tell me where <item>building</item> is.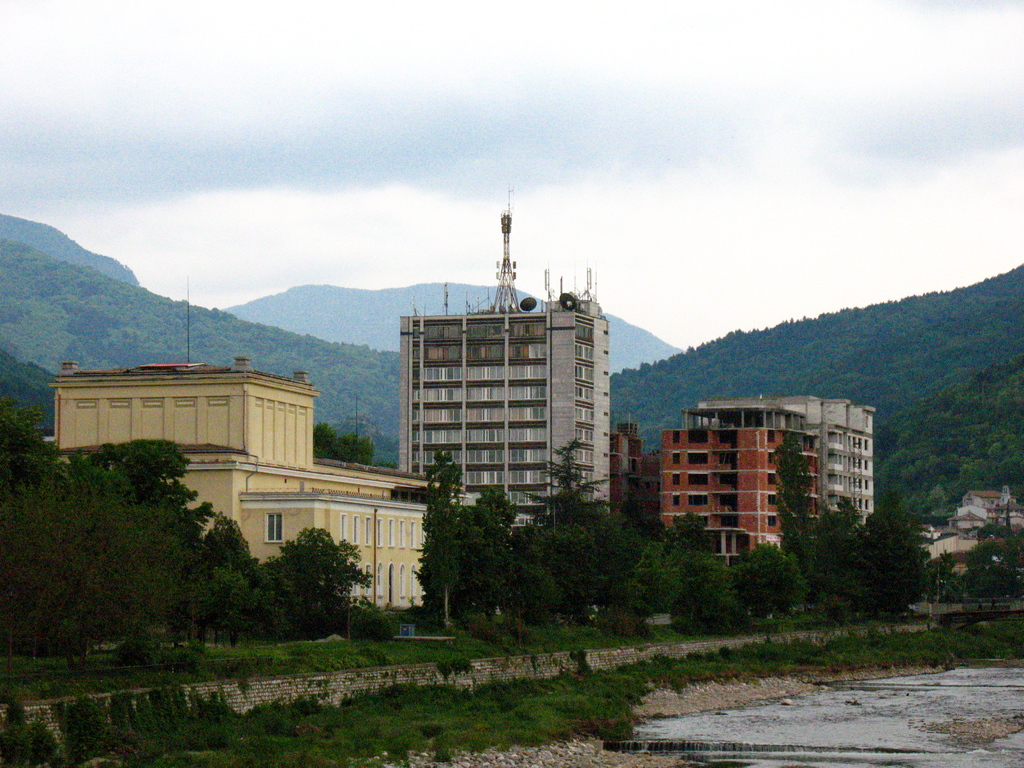
<item>building</item> is at <bbox>612, 421, 661, 541</bbox>.
